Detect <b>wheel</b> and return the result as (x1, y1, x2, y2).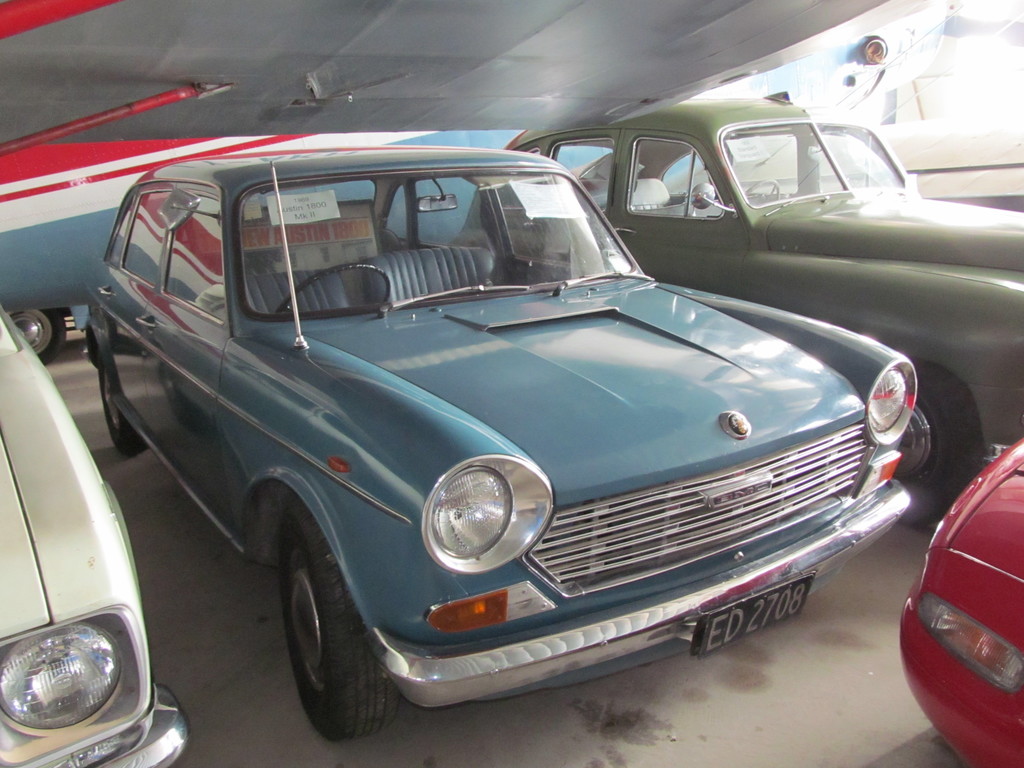
(890, 362, 981, 527).
